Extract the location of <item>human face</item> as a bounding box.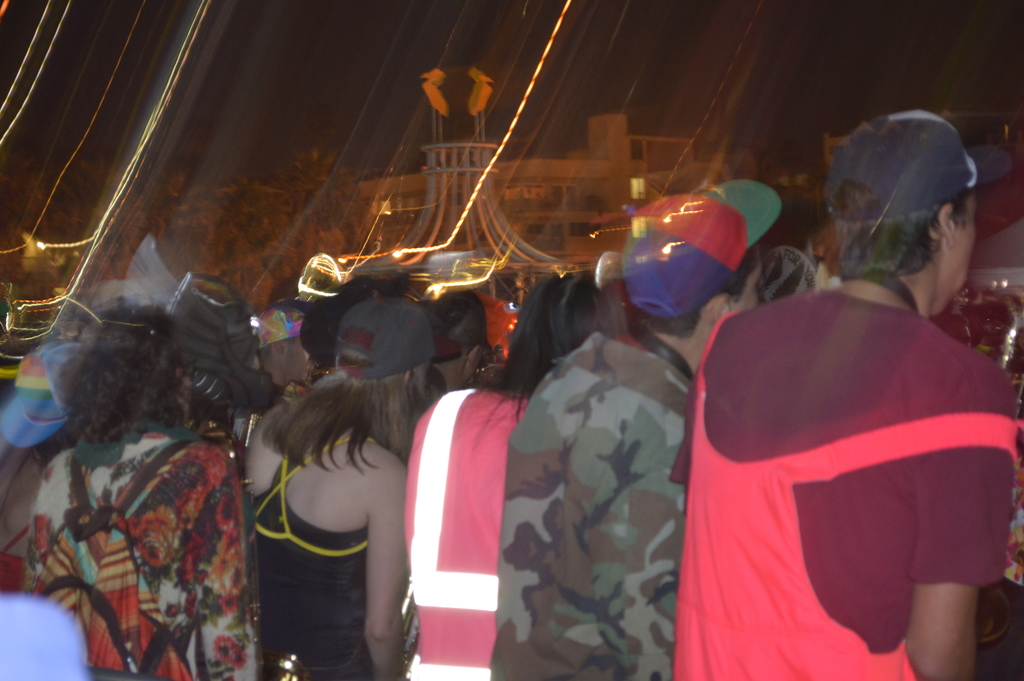
detection(942, 190, 979, 305).
